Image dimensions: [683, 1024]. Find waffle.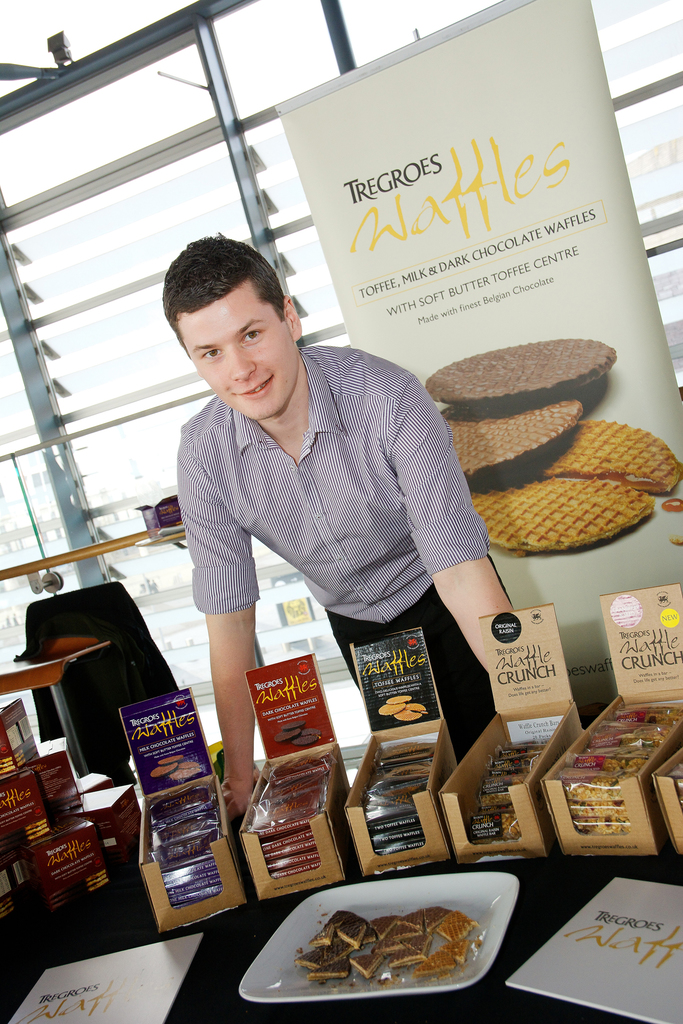
box(378, 704, 404, 714).
